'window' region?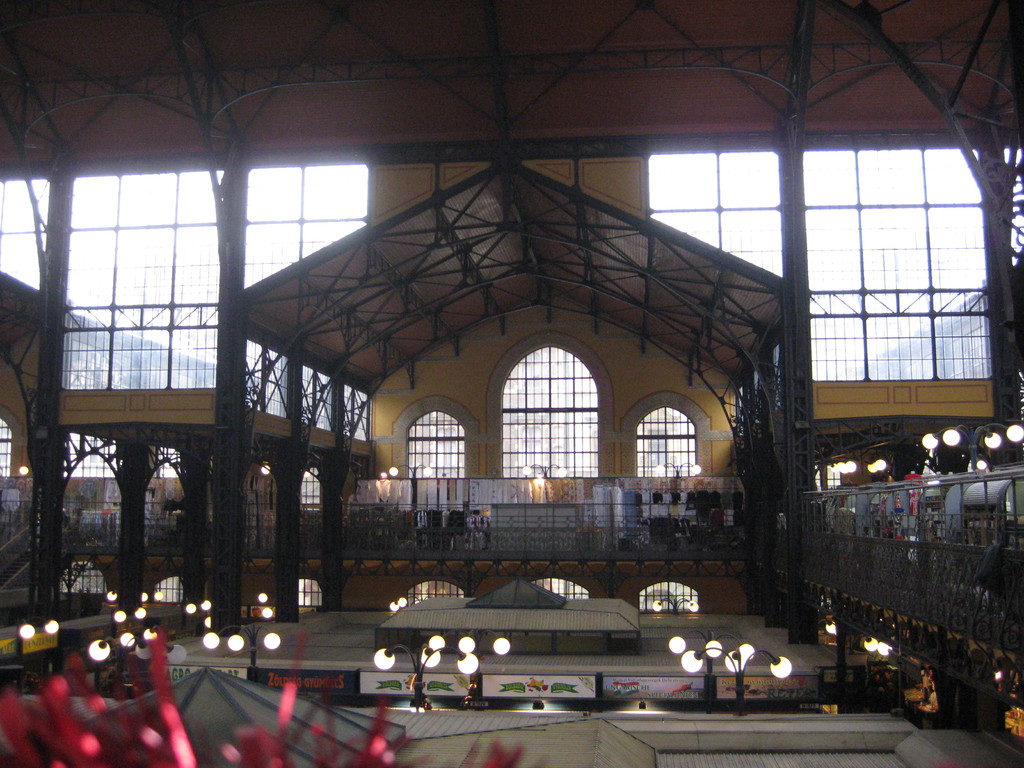
pyautogui.locateOnScreen(637, 582, 696, 607)
